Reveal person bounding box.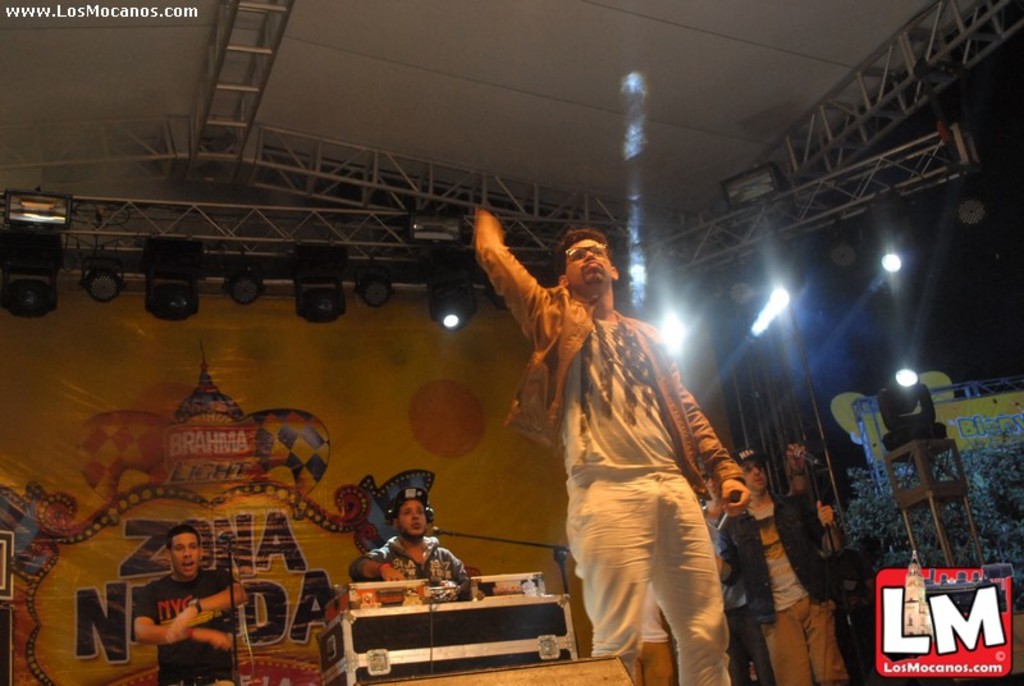
Revealed: bbox(727, 459, 832, 685).
